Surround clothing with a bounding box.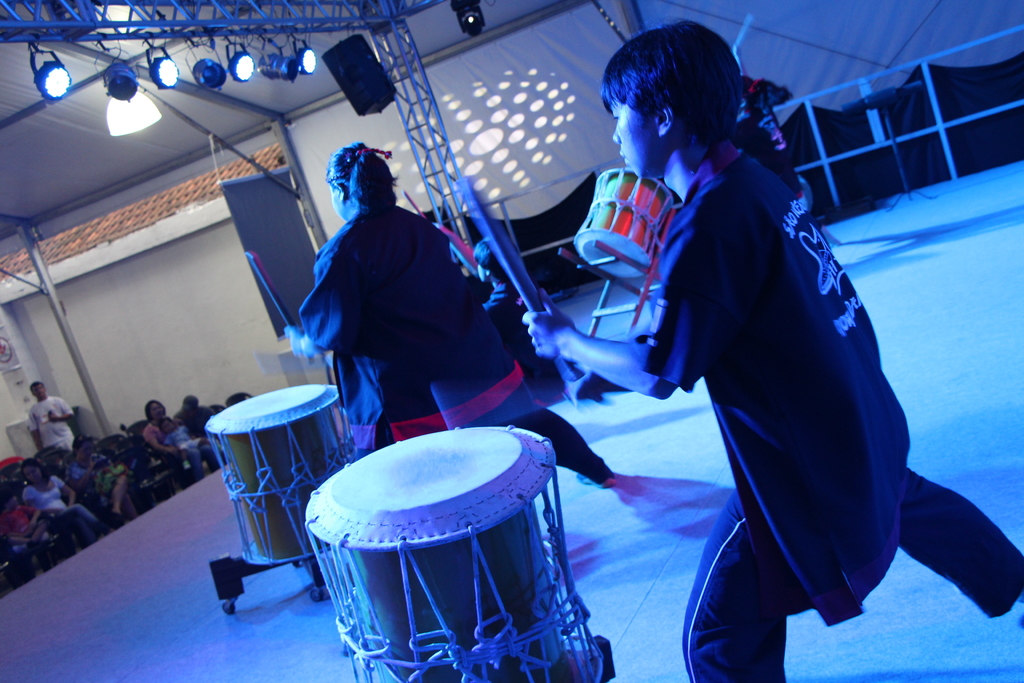
Rect(742, 111, 814, 208).
